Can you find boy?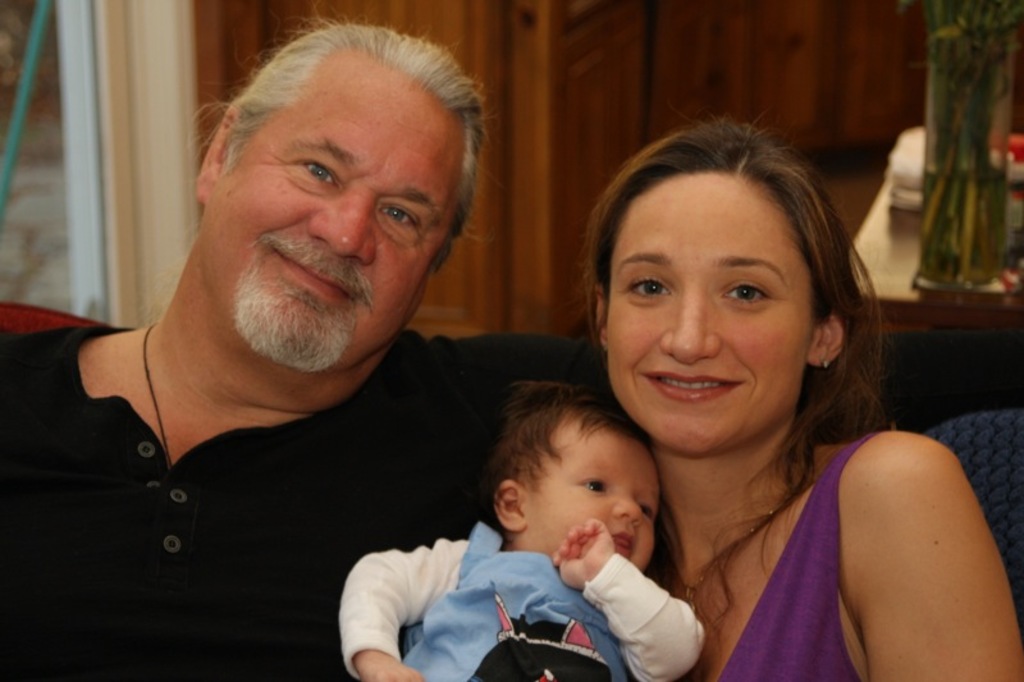
Yes, bounding box: [338, 381, 728, 670].
